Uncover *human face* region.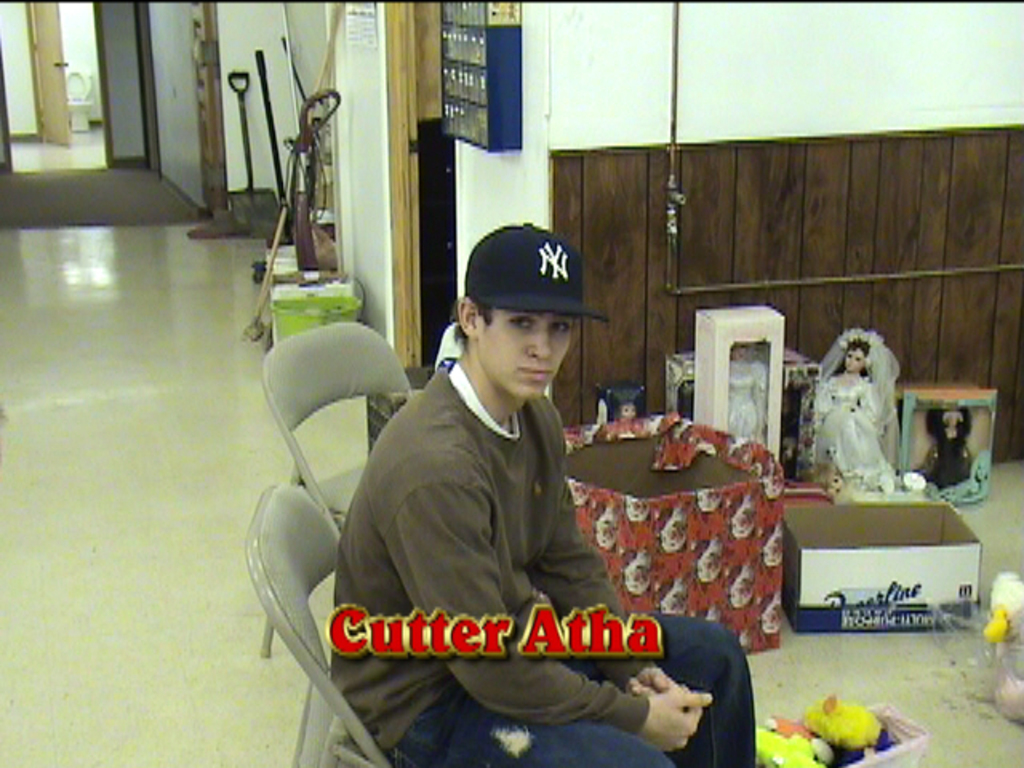
Uncovered: {"left": 843, "top": 347, "right": 866, "bottom": 370}.
